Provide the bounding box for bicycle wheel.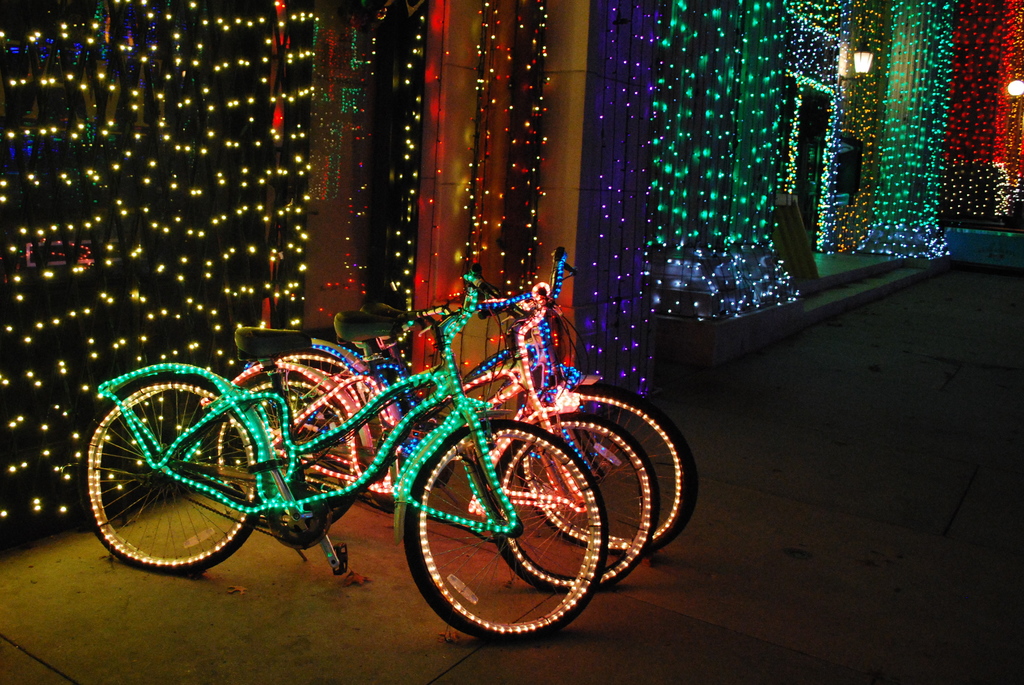
BBox(210, 369, 366, 524).
